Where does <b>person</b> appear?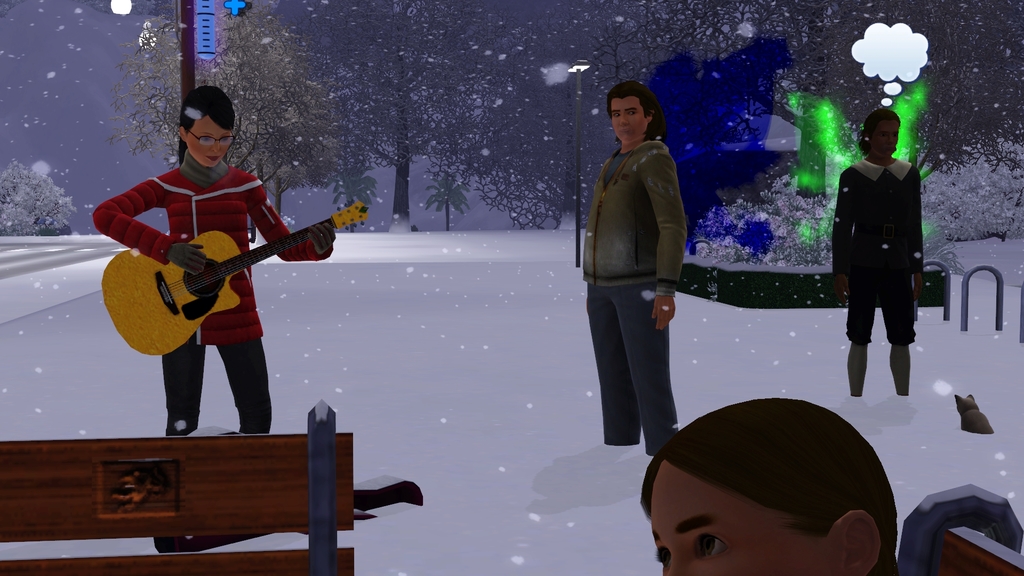
Appears at (95, 83, 334, 433).
